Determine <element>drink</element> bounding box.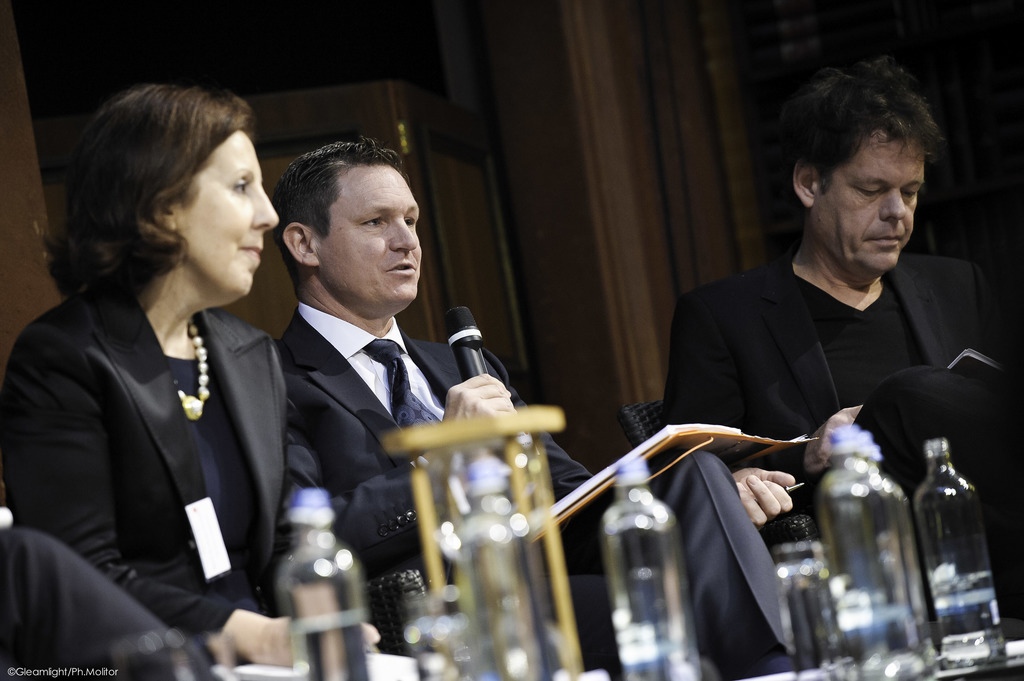
Determined: pyautogui.locateOnScreen(600, 459, 699, 680).
